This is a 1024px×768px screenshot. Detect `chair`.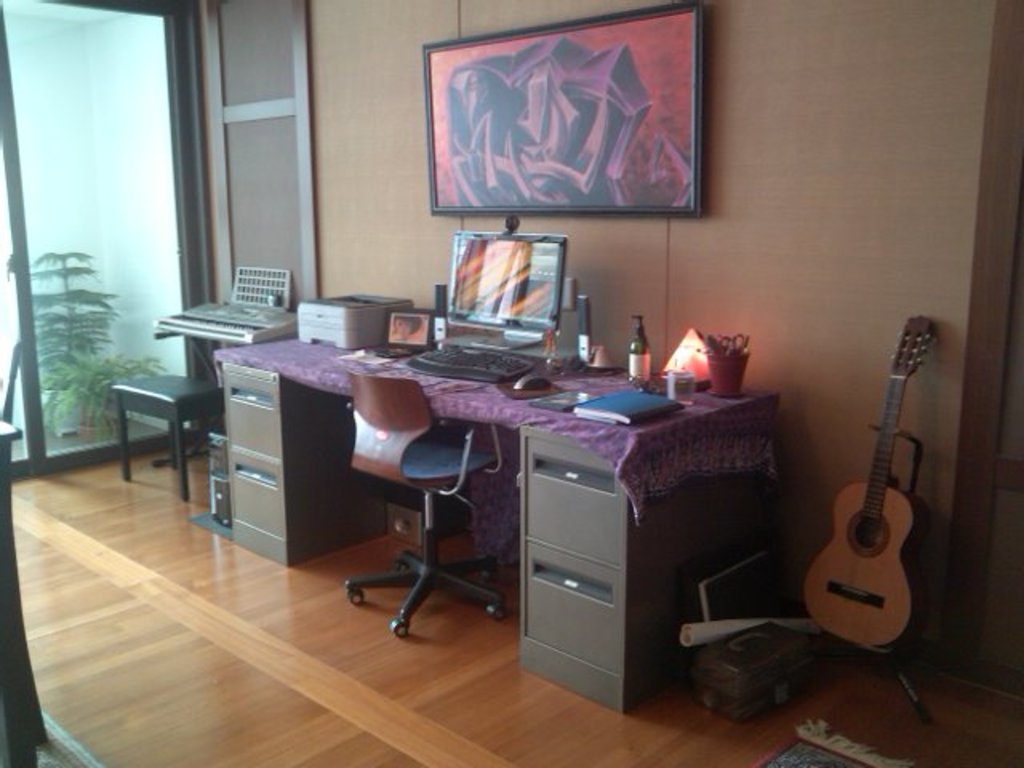
[left=85, top=320, right=224, bottom=507].
